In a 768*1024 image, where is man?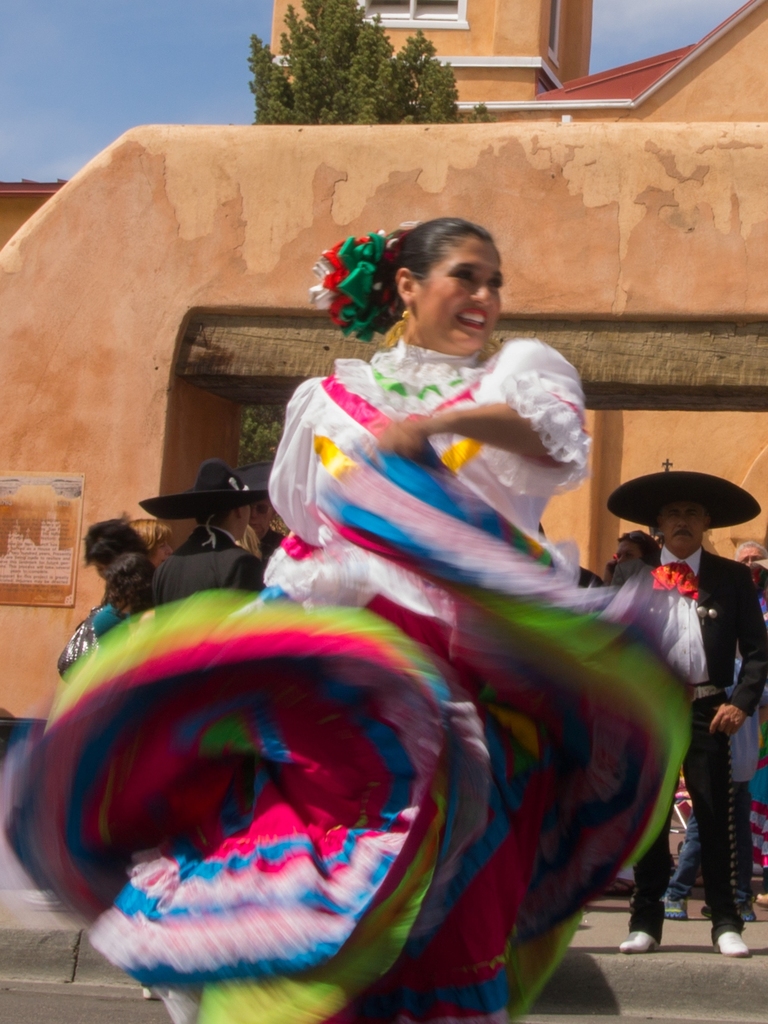
(126,212,682,925).
